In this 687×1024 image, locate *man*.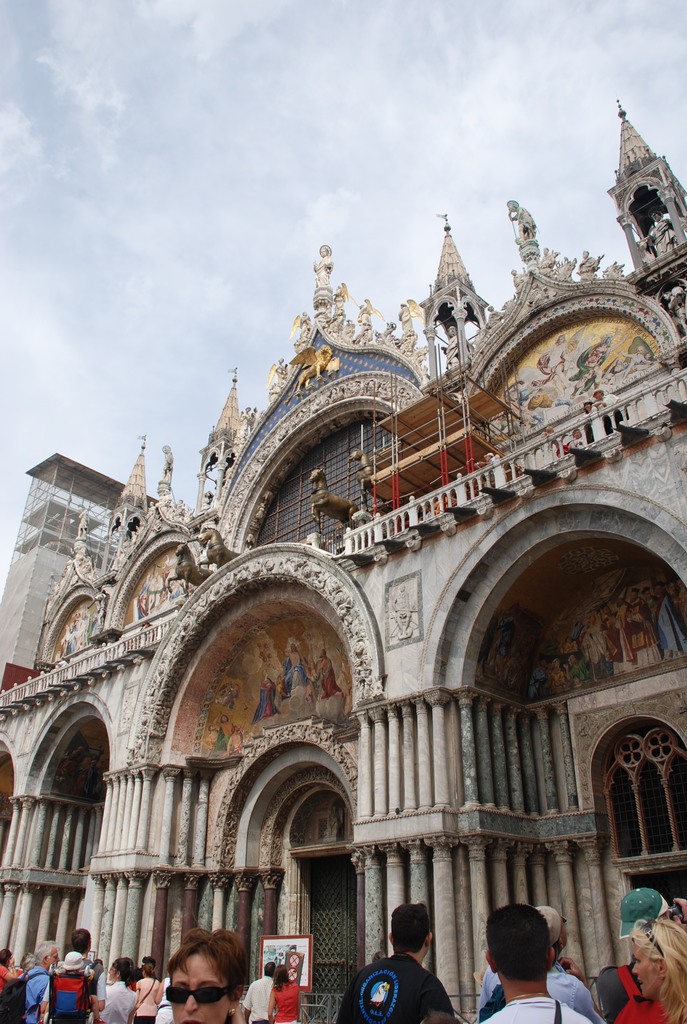
Bounding box: 336:900:454:1023.
